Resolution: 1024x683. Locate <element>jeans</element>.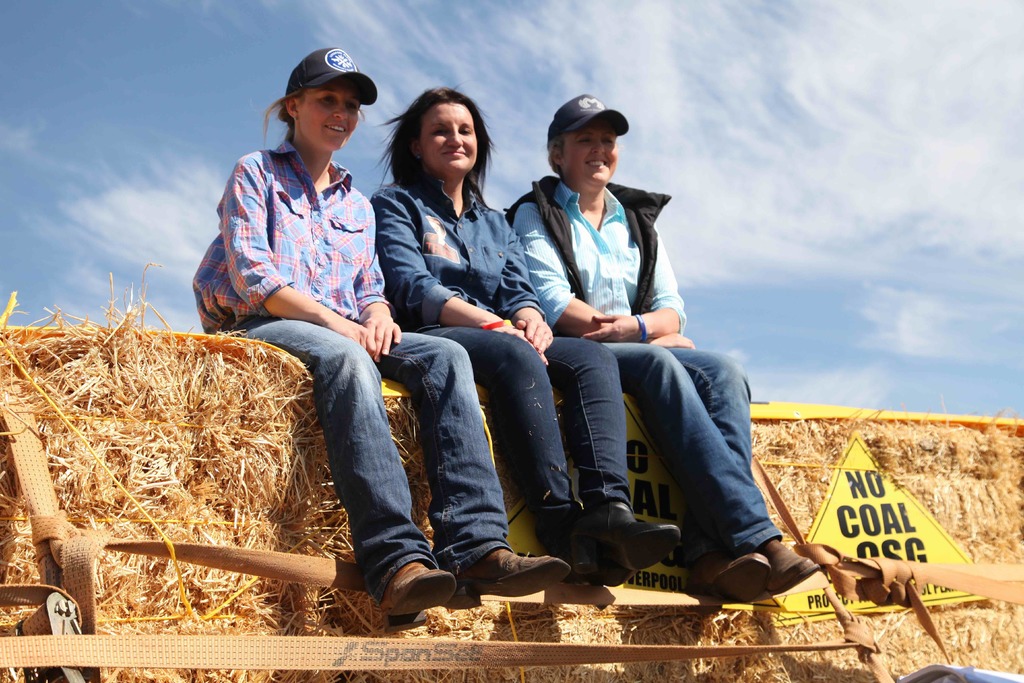
crop(262, 306, 536, 604).
